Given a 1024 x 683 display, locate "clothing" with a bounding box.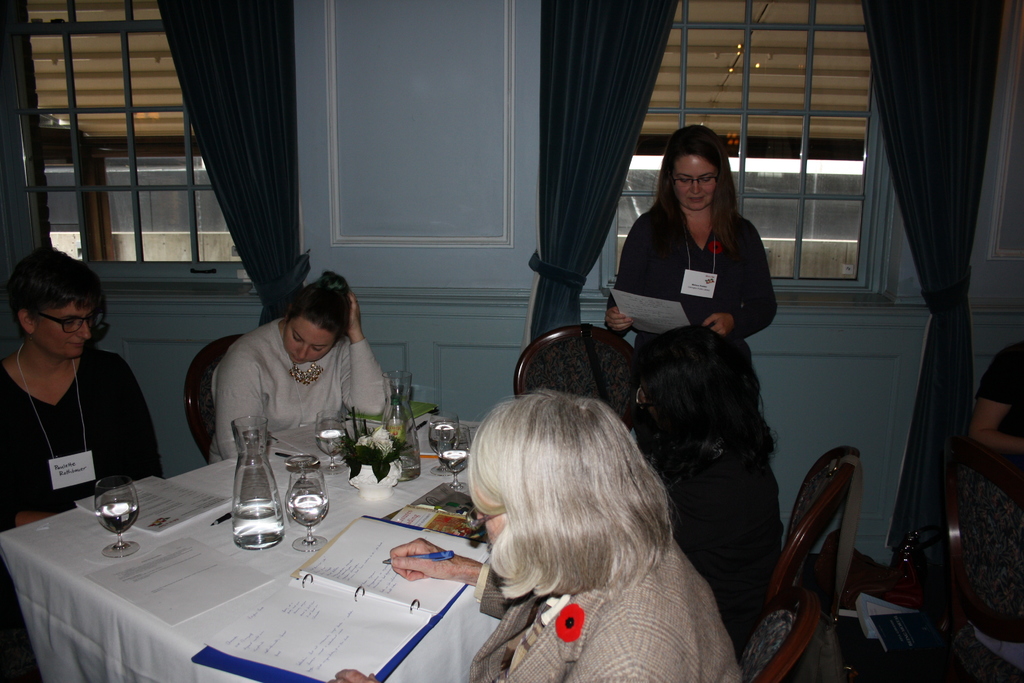
Located: x1=467, y1=532, x2=751, y2=682.
